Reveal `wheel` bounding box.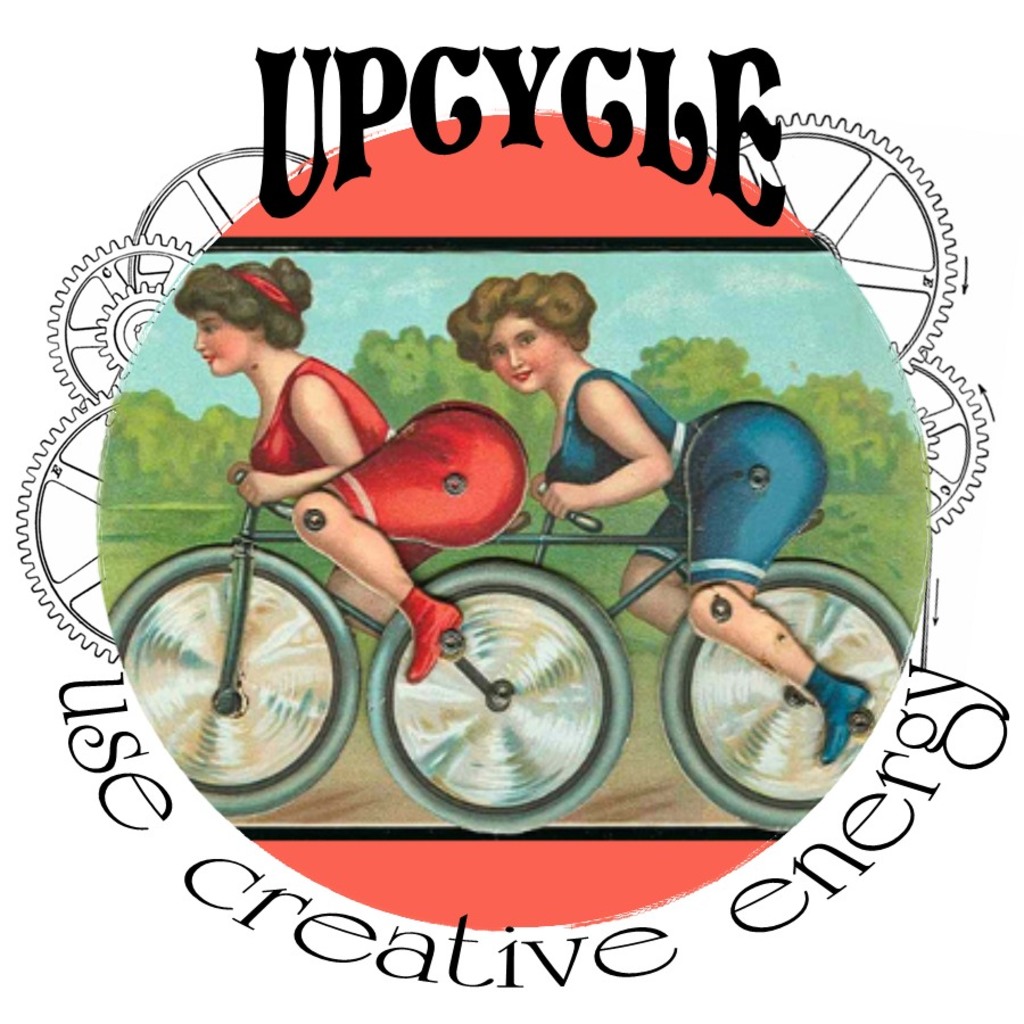
Revealed: 663:551:914:819.
